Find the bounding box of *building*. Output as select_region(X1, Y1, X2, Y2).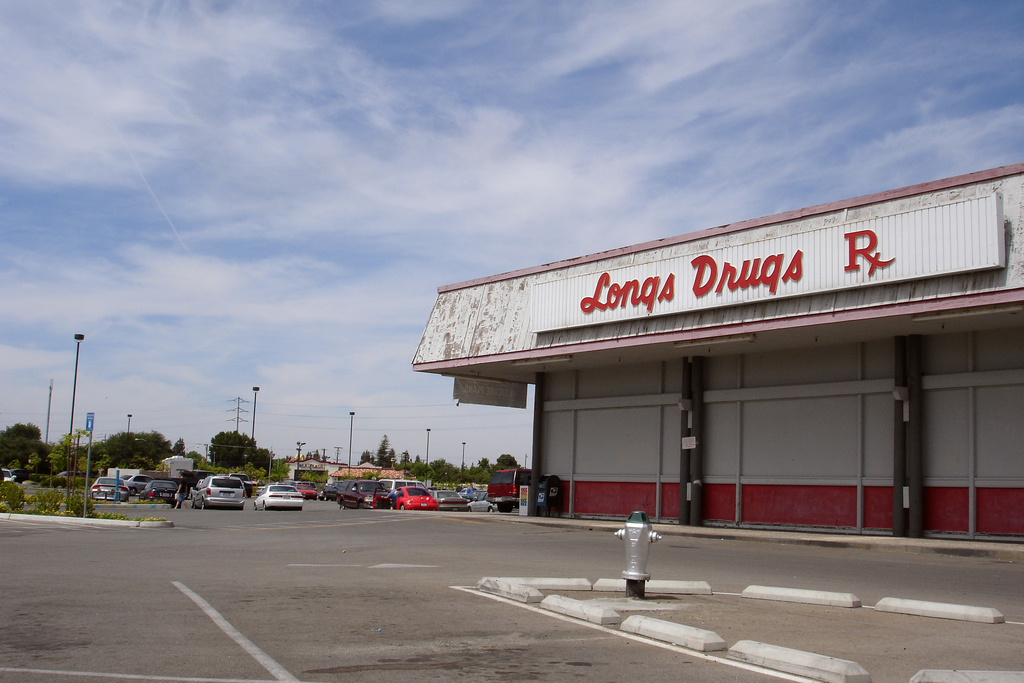
select_region(409, 150, 1023, 553).
